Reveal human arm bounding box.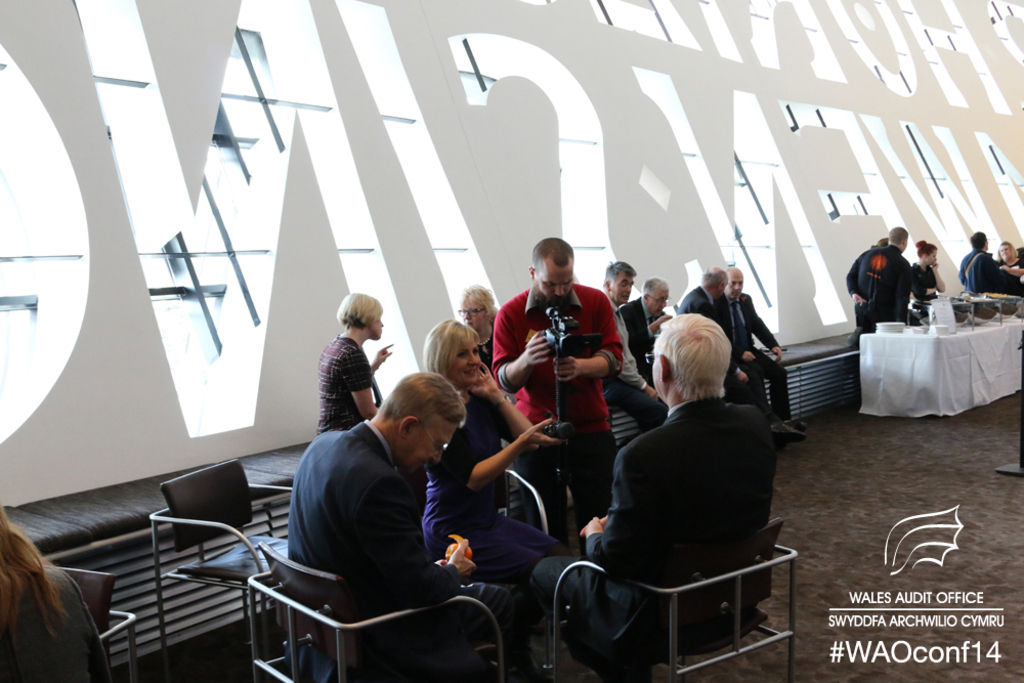
Revealed: Rect(547, 291, 628, 384).
